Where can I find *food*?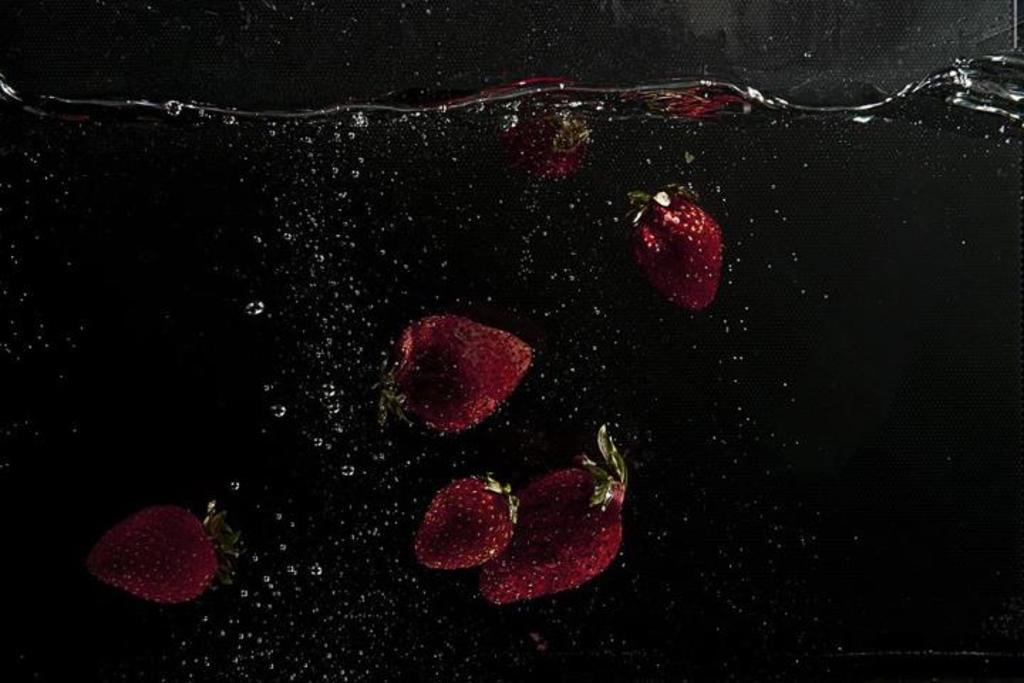
You can find it at BBox(465, 77, 589, 179).
